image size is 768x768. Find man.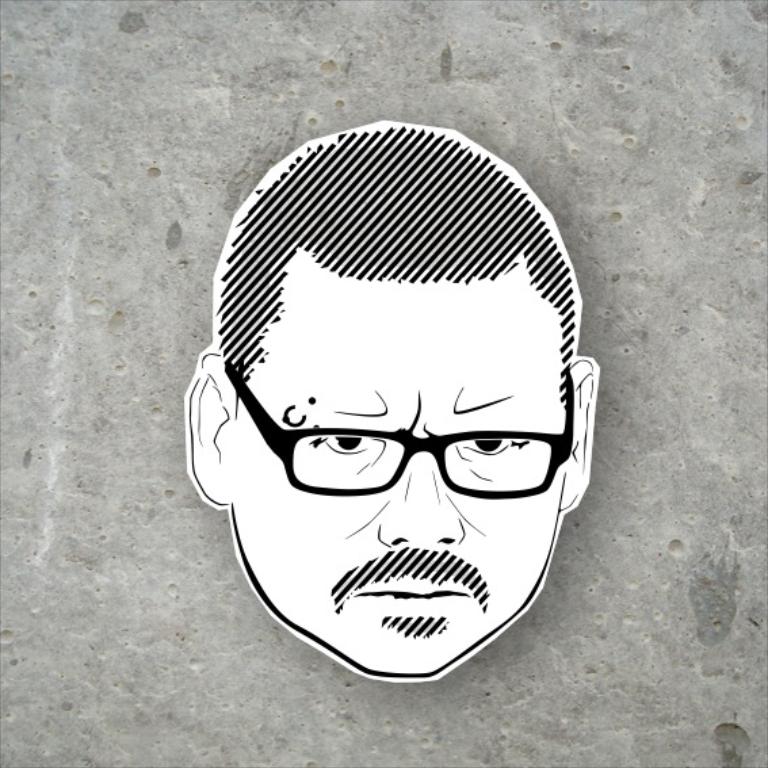
(182,161,604,698).
